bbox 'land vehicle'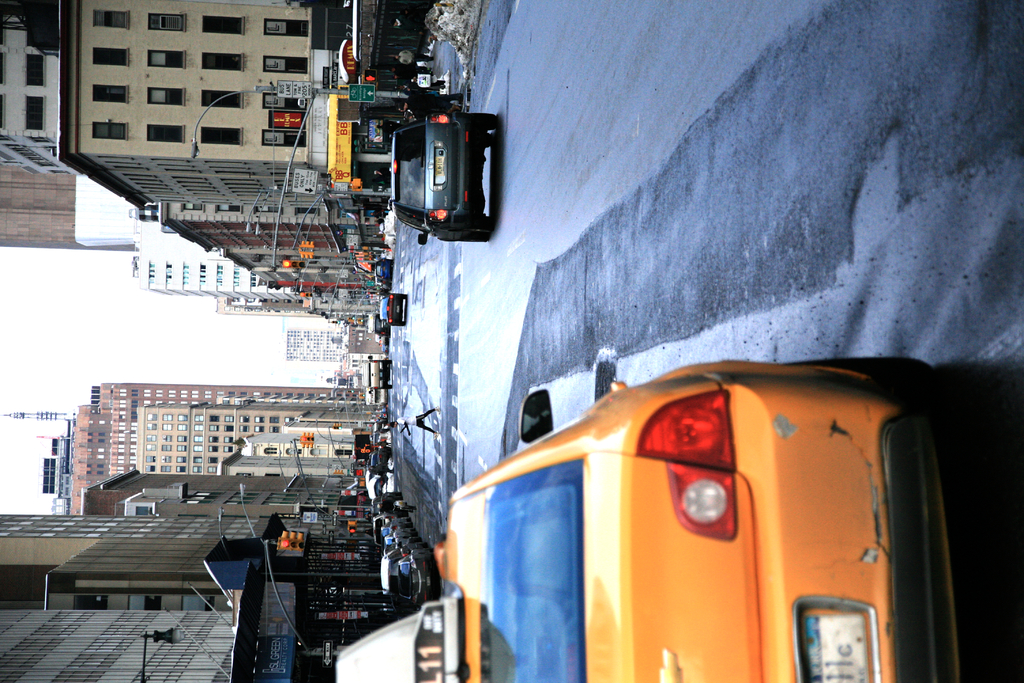
box(387, 111, 500, 247)
